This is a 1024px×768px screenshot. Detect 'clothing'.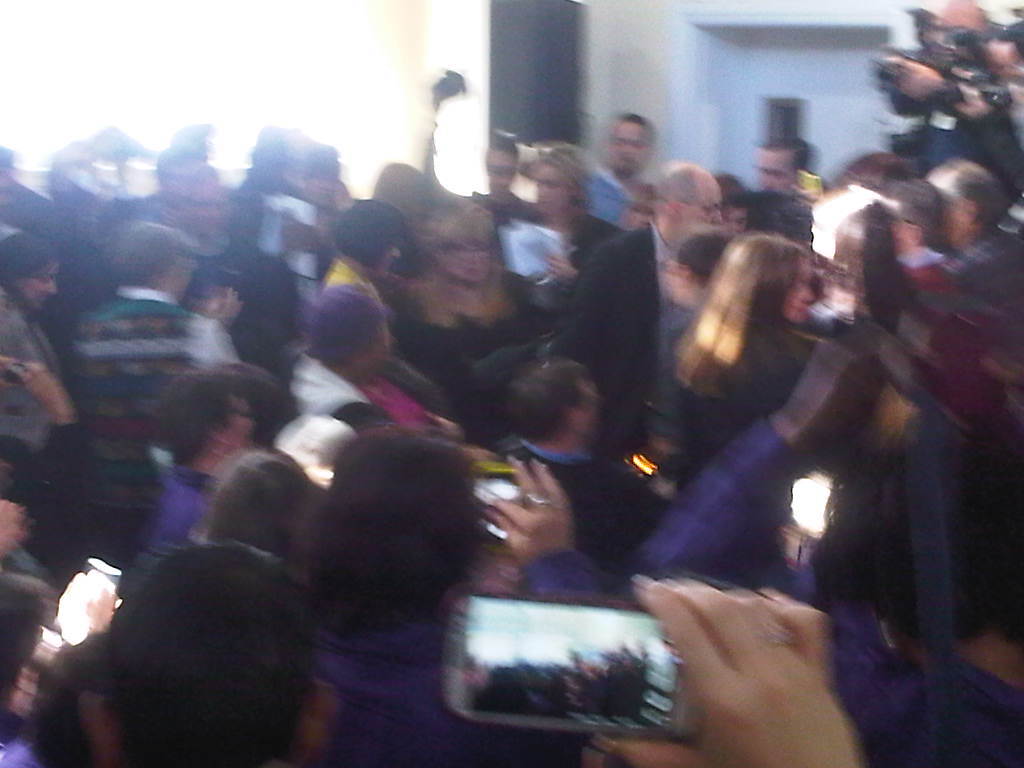
0, 280, 57, 449.
